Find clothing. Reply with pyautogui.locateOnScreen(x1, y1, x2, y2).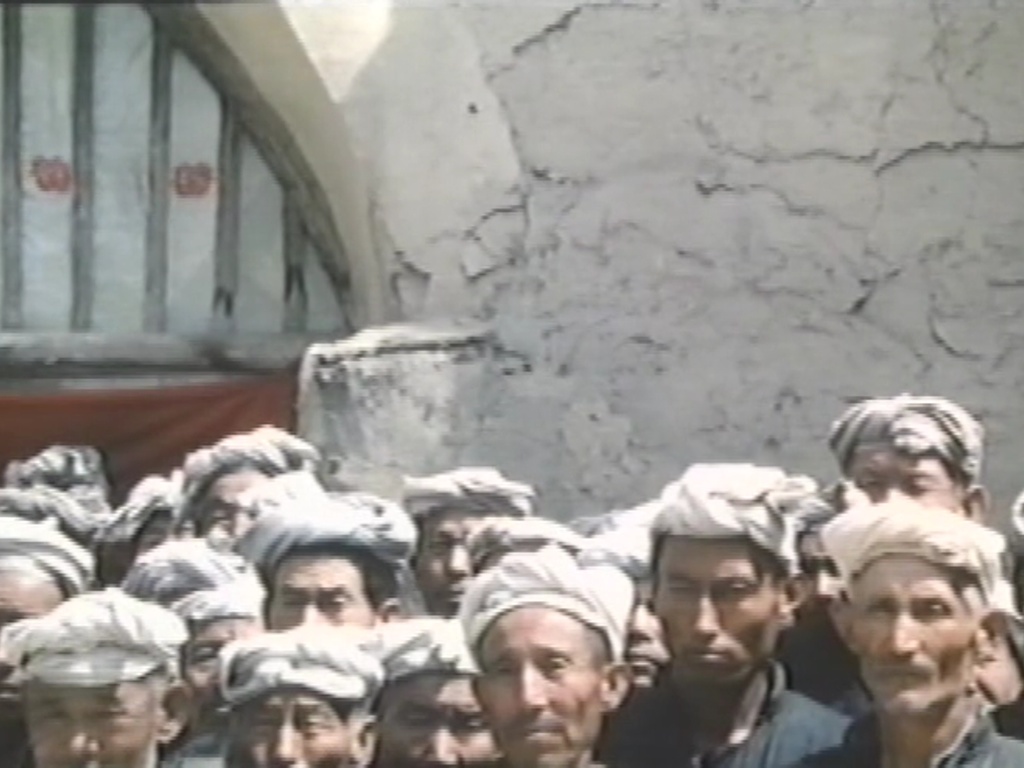
pyautogui.locateOnScreen(783, 701, 1023, 767).
